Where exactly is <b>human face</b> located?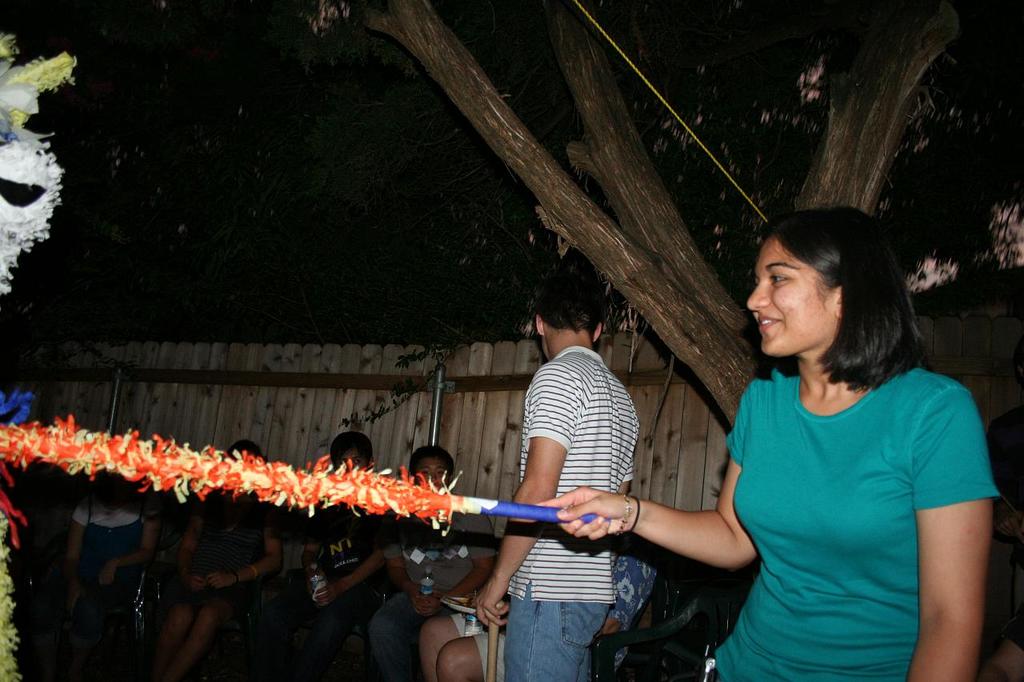
Its bounding box is BBox(744, 243, 836, 360).
